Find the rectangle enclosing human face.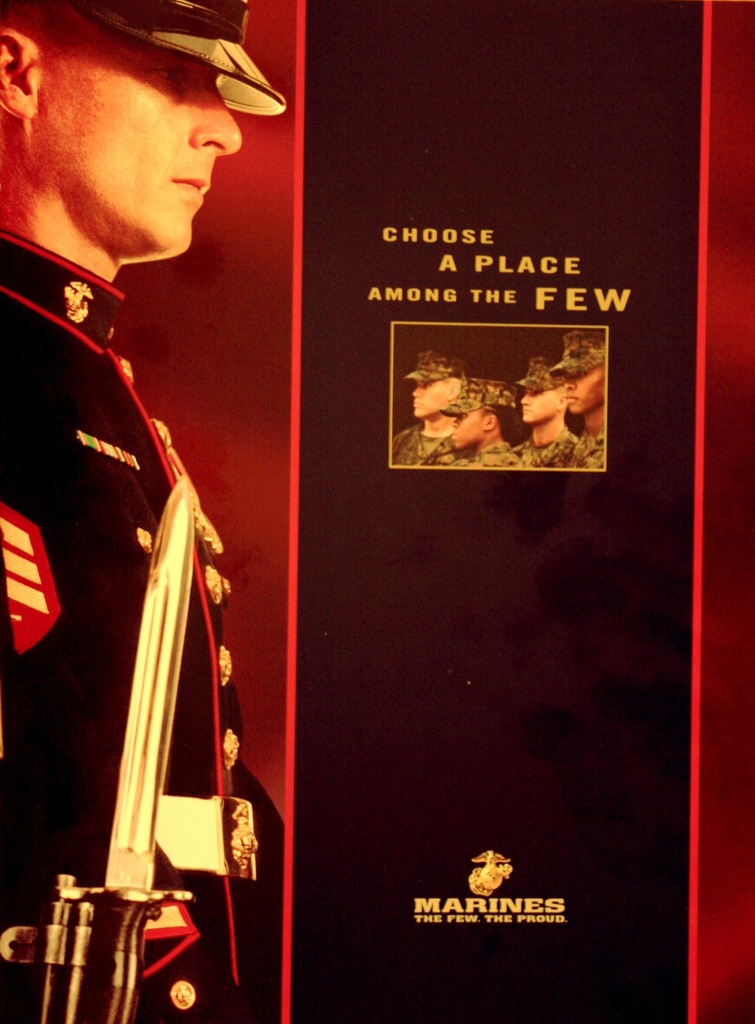
bbox(45, 10, 243, 253).
